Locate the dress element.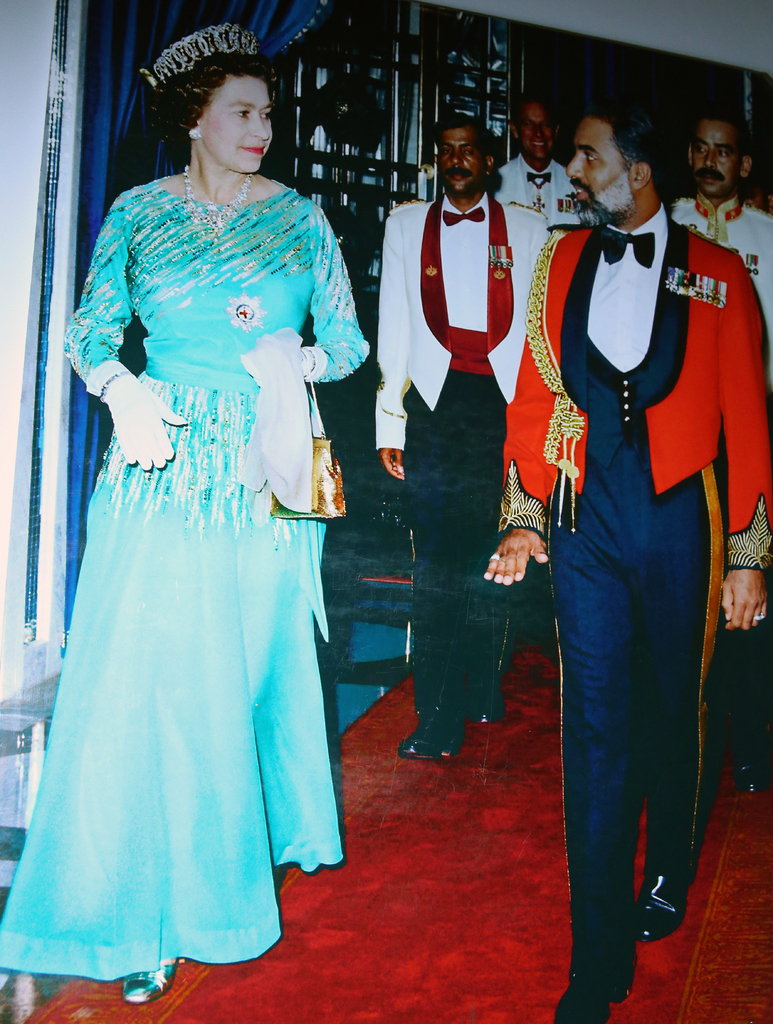
Element bbox: locate(0, 188, 369, 977).
